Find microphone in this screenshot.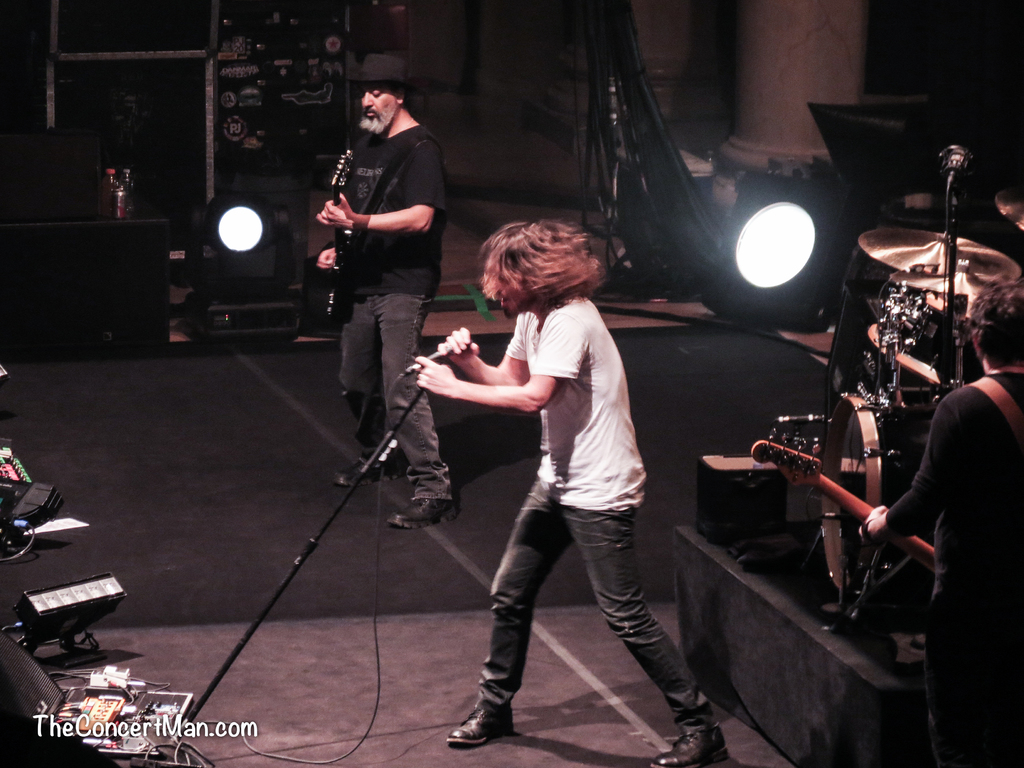
The bounding box for microphone is detection(924, 135, 981, 192).
